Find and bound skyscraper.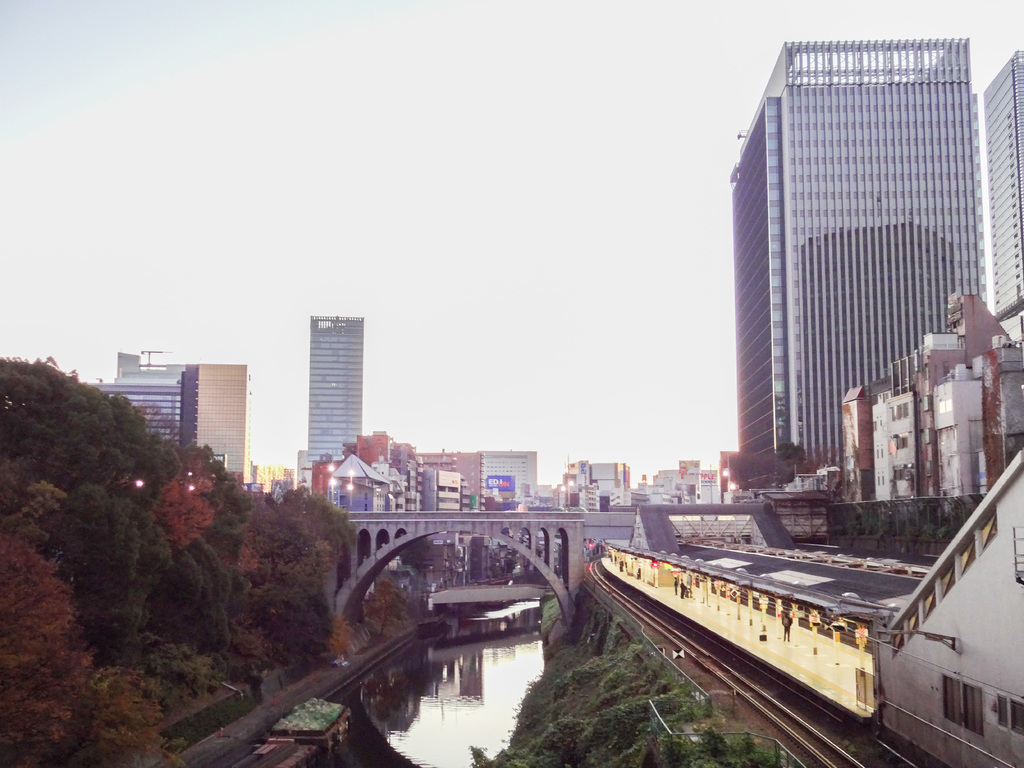
Bound: 734/33/986/476.
